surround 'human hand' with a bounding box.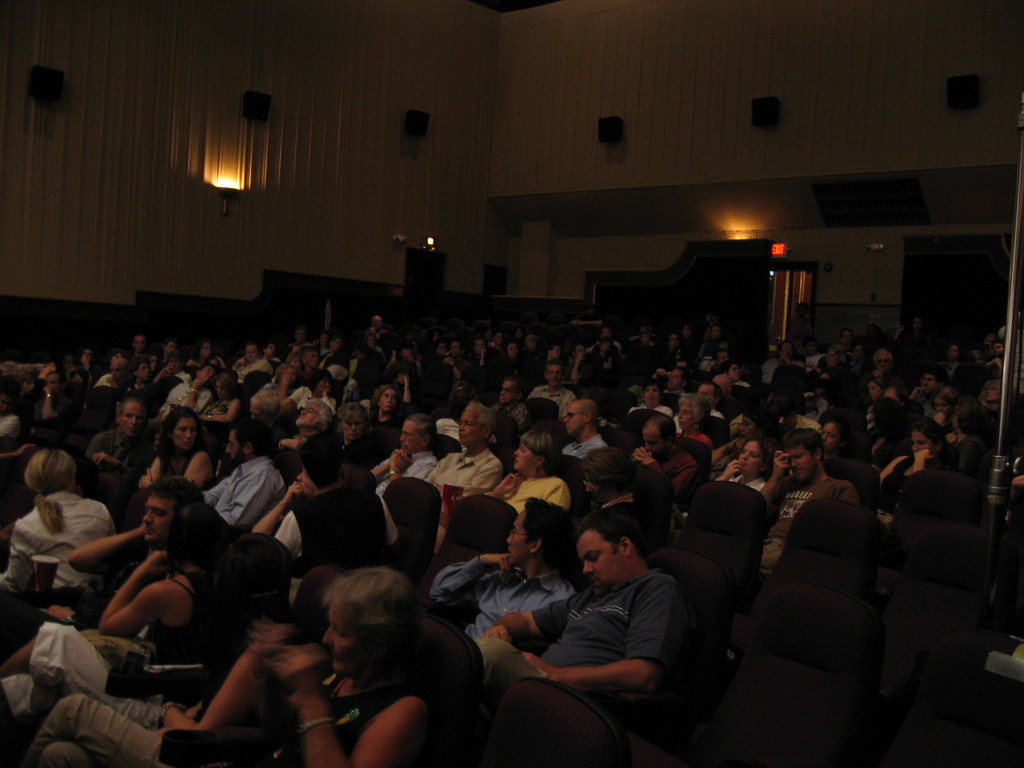
[x1=933, y1=412, x2=947, y2=426].
